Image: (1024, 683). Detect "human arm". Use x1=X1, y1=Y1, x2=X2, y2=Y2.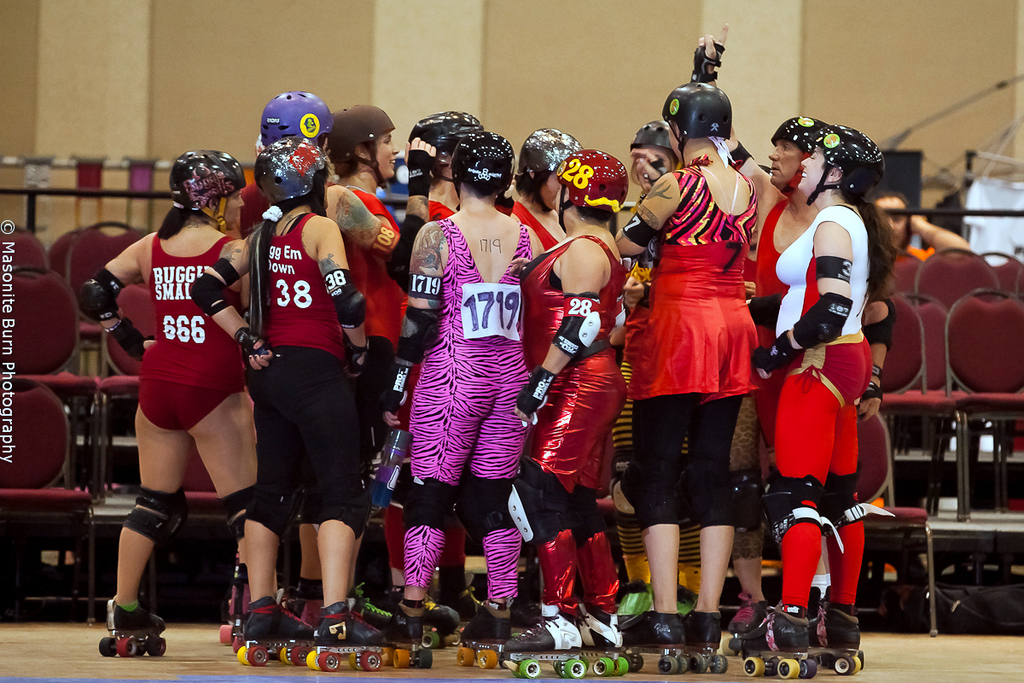
x1=393, y1=222, x2=446, y2=365.
